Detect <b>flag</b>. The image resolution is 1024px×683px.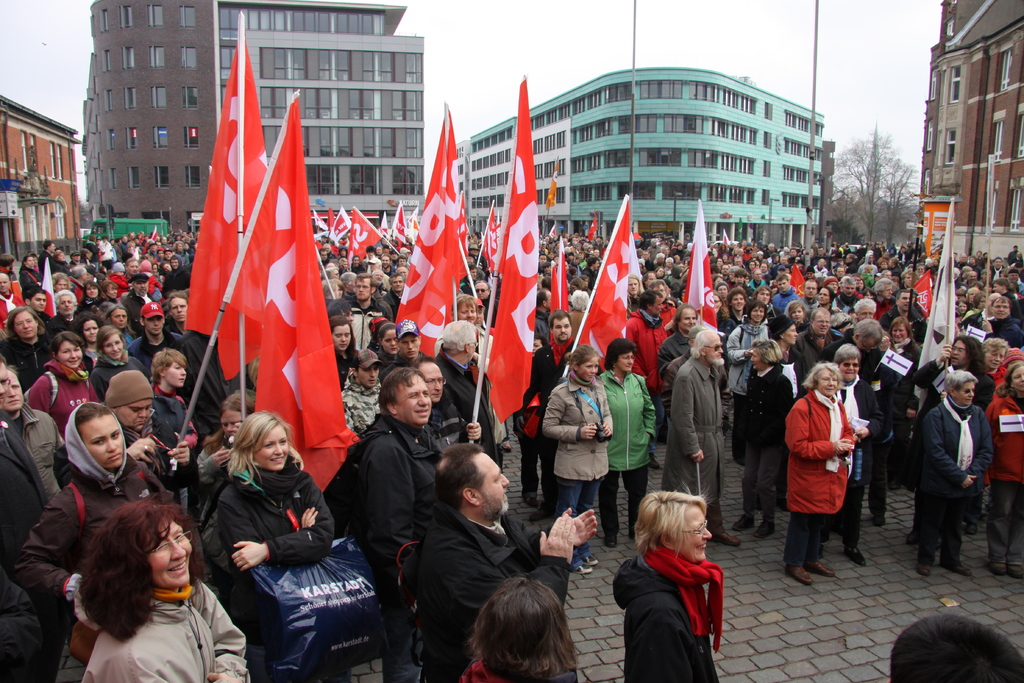
l=543, t=165, r=559, b=214.
